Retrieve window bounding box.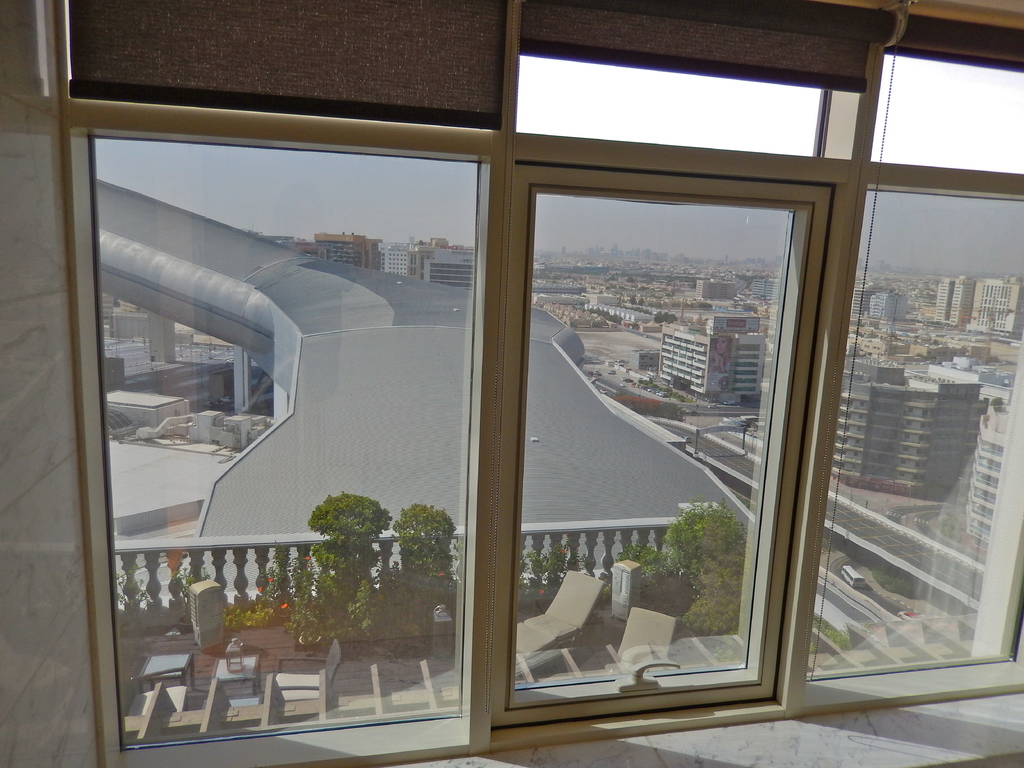
Bounding box: {"left": 52, "top": 0, "right": 1023, "bottom": 767}.
